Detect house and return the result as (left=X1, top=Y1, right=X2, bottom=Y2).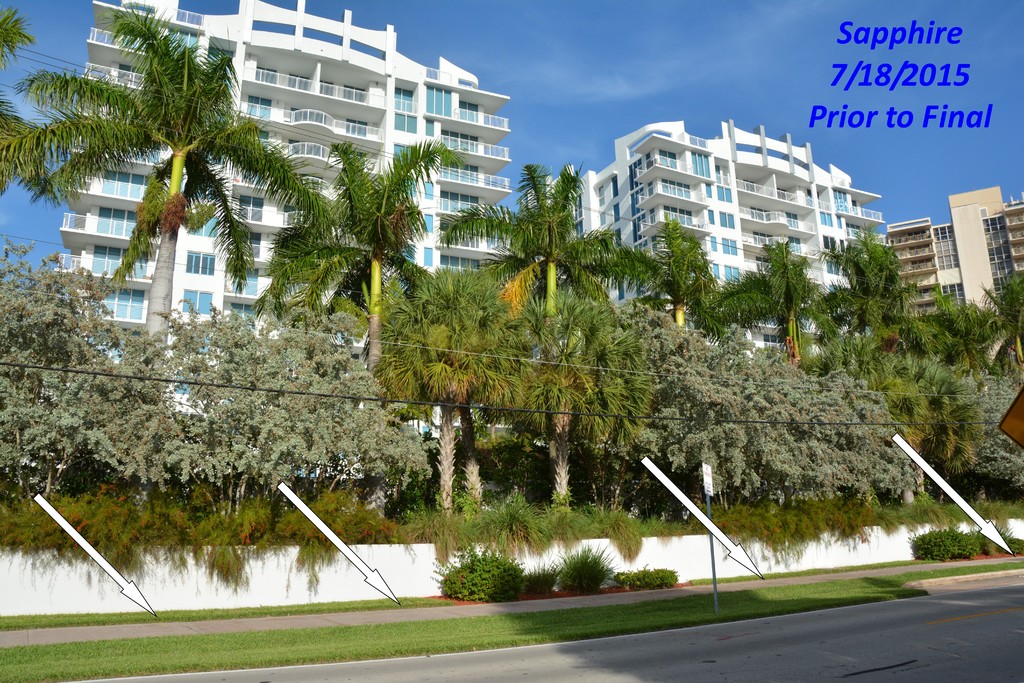
(left=1004, top=197, right=1023, bottom=288).
